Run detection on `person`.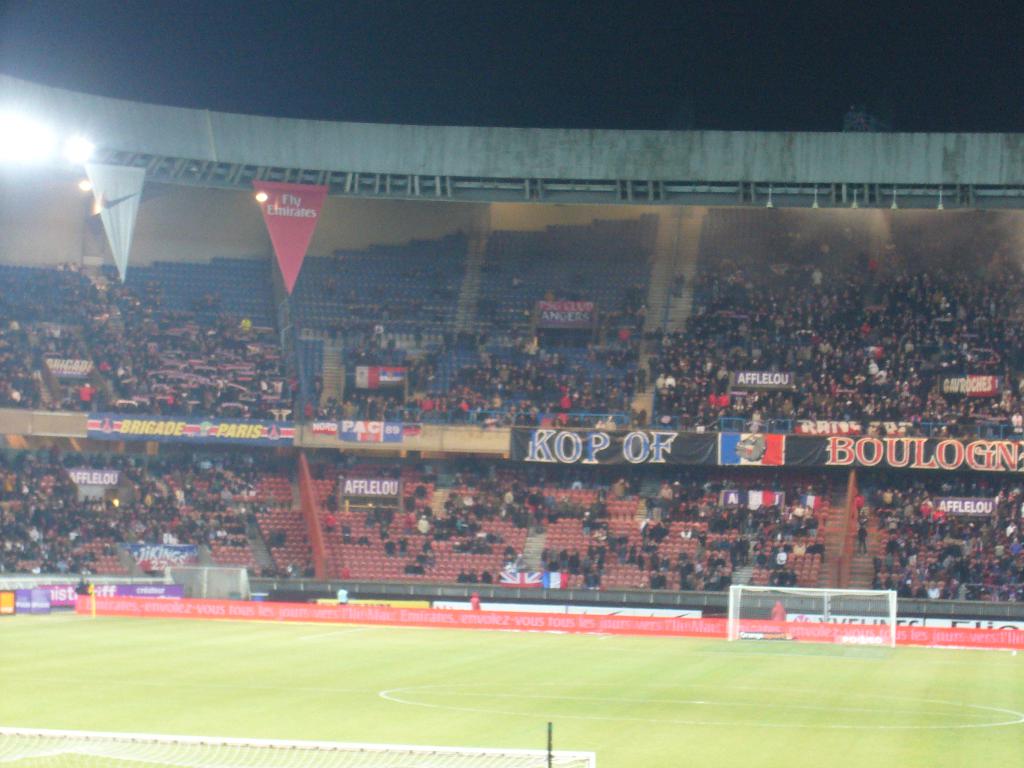
Result: left=857, top=523, right=867, bottom=557.
